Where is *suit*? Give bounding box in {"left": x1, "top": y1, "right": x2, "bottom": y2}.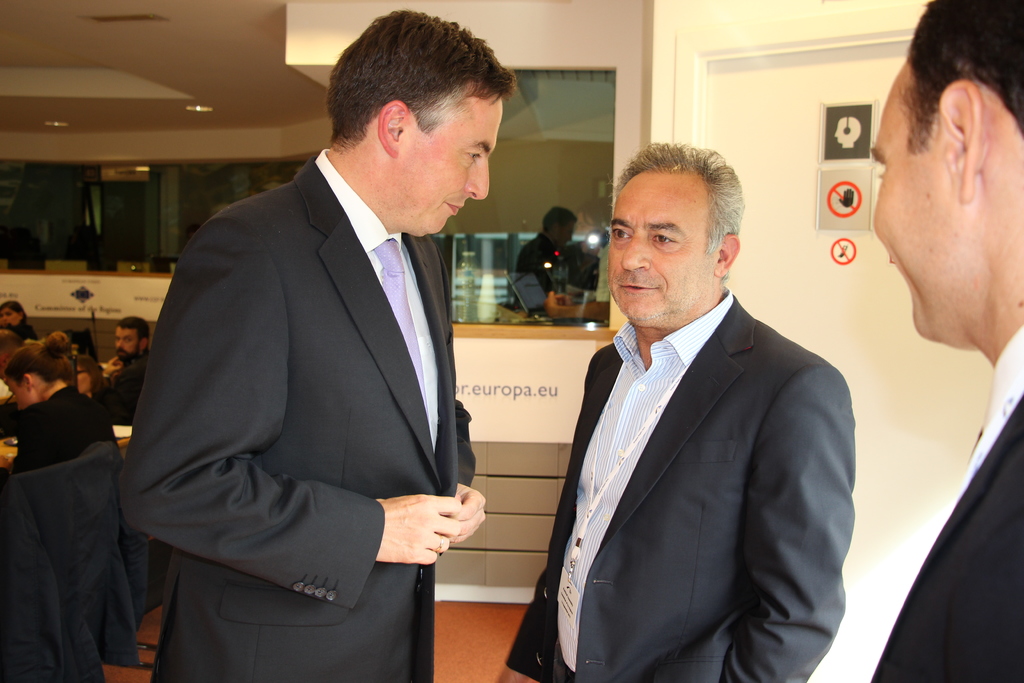
{"left": 502, "top": 283, "right": 855, "bottom": 682}.
